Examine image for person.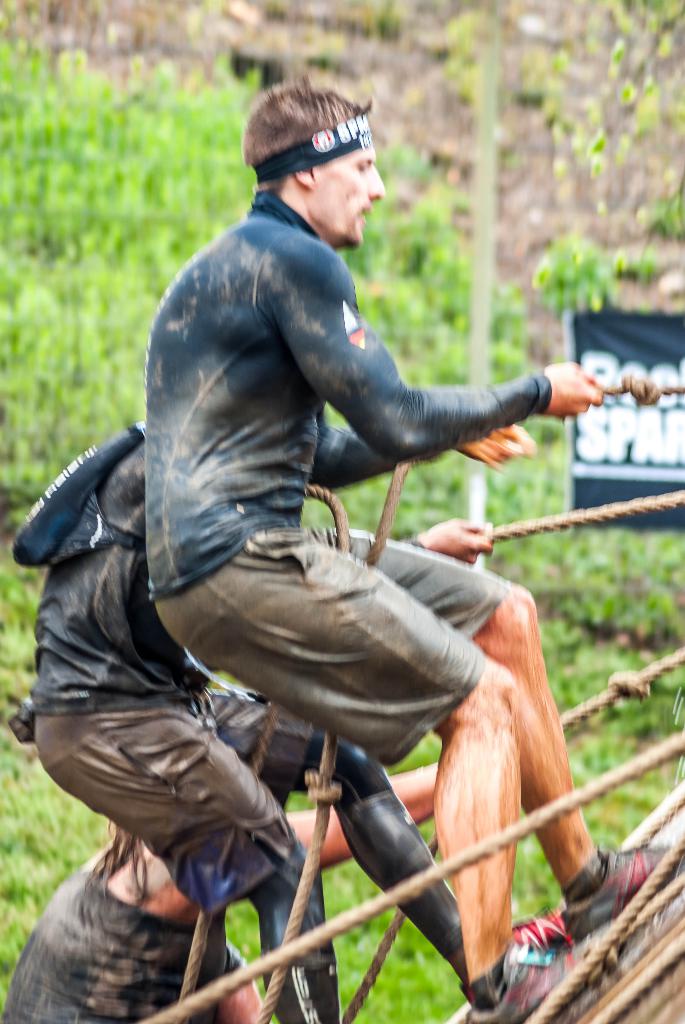
Examination result: <box>0,755,454,1023</box>.
